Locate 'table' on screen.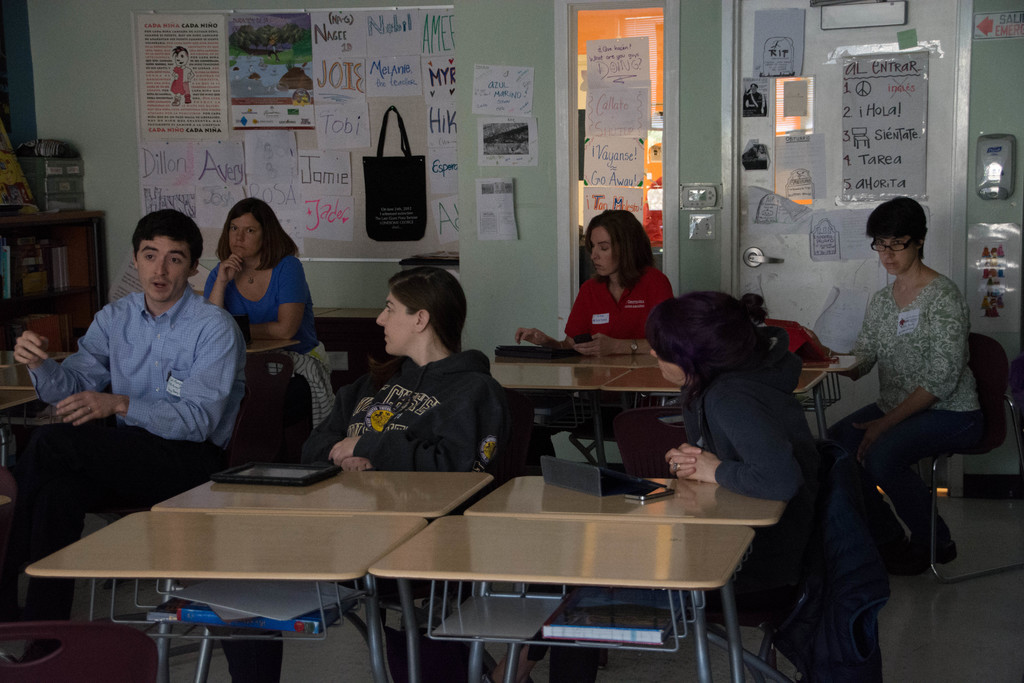
On screen at 490:363:628:461.
